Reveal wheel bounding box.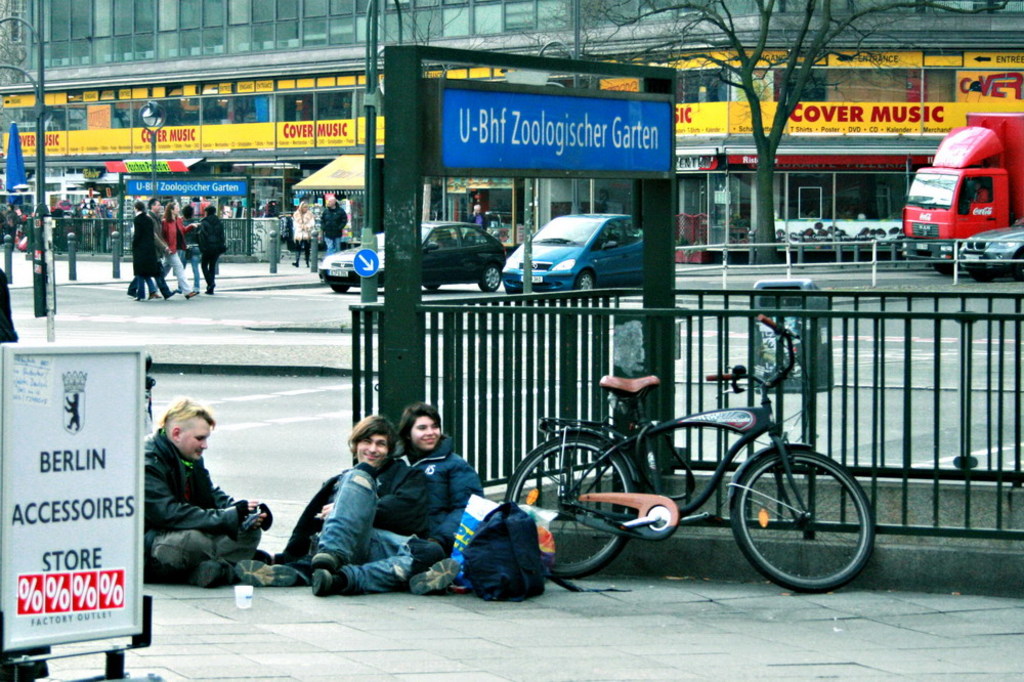
Revealed: [970,268,997,287].
